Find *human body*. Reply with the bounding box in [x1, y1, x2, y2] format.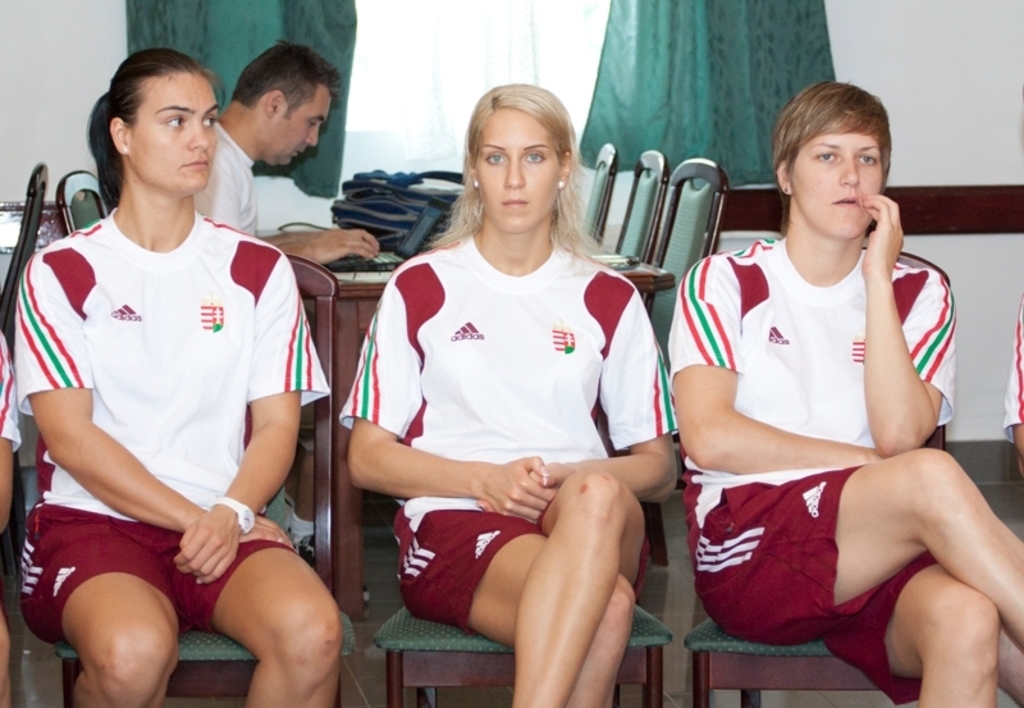
[1002, 326, 1023, 466].
